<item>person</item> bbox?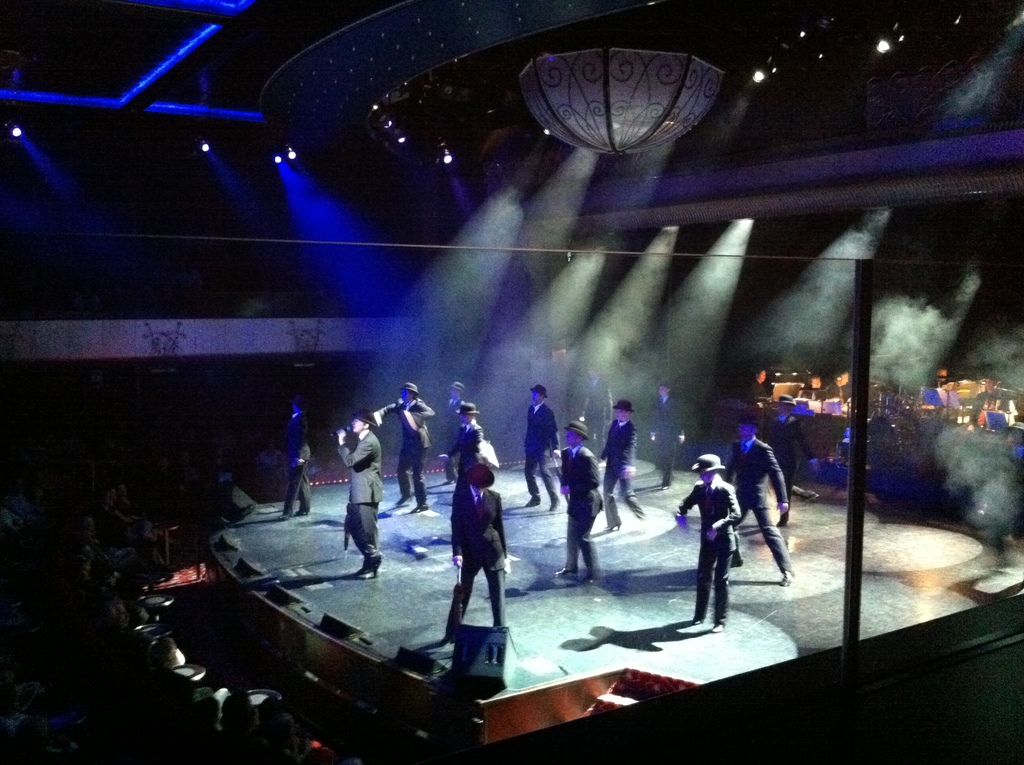
[x1=442, y1=459, x2=508, y2=646]
